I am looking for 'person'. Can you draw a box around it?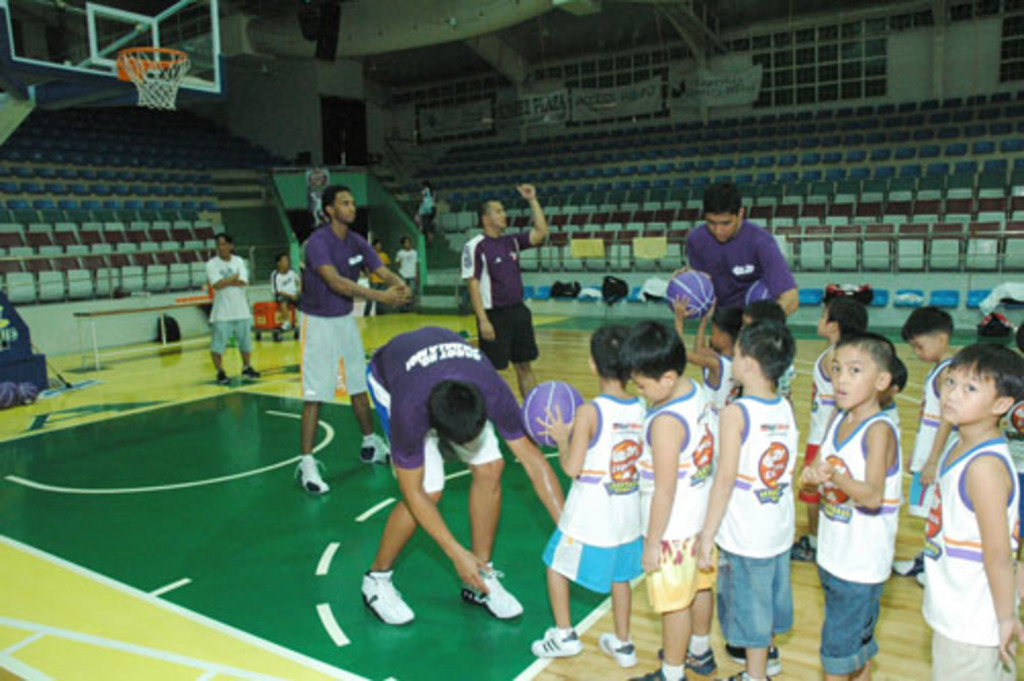
Sure, the bounding box is [268, 254, 305, 339].
